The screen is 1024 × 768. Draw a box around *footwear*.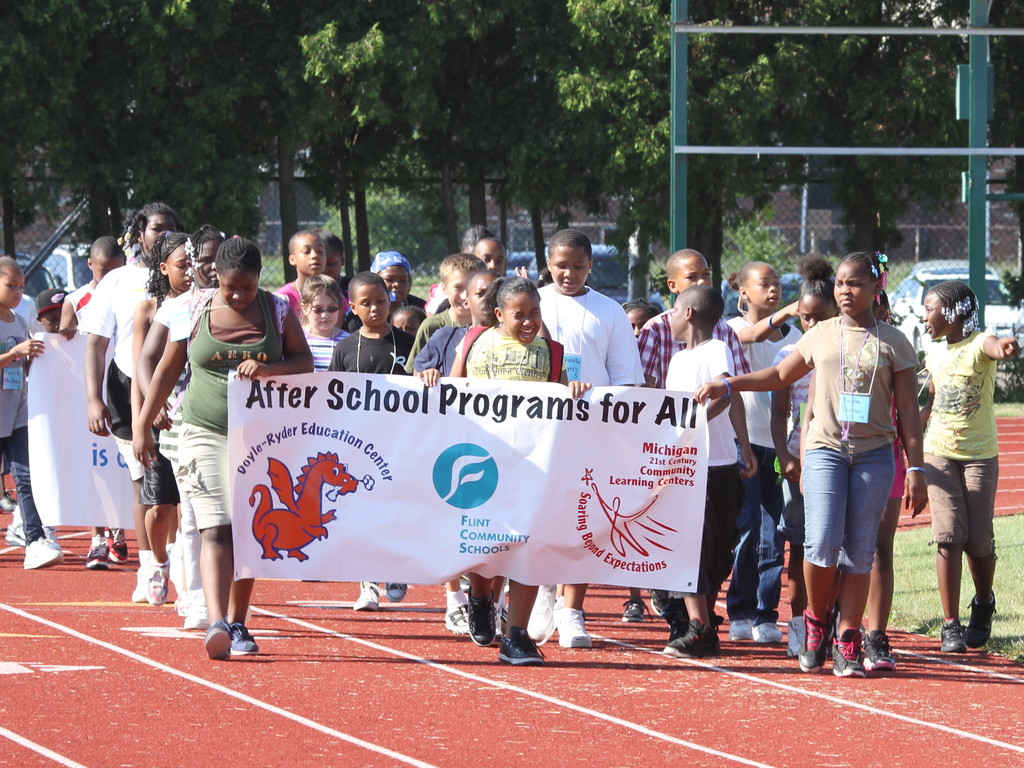
x1=654, y1=589, x2=705, y2=647.
